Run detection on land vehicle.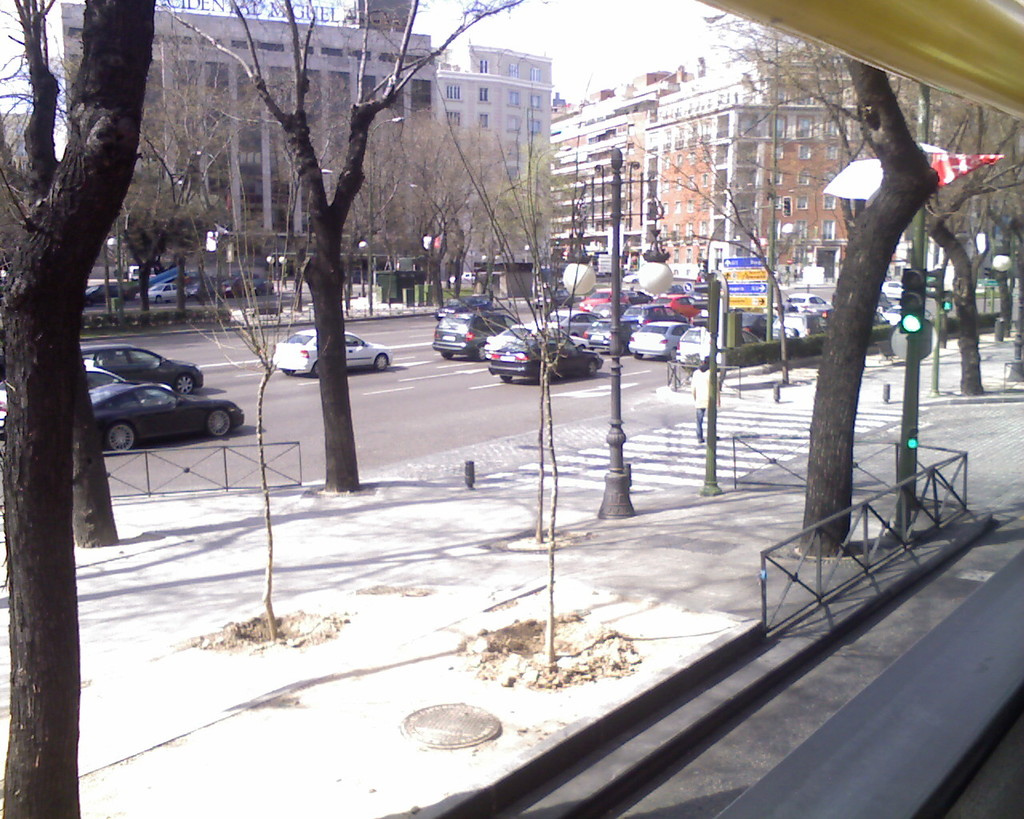
Result: x1=652 y1=292 x2=703 y2=321.
